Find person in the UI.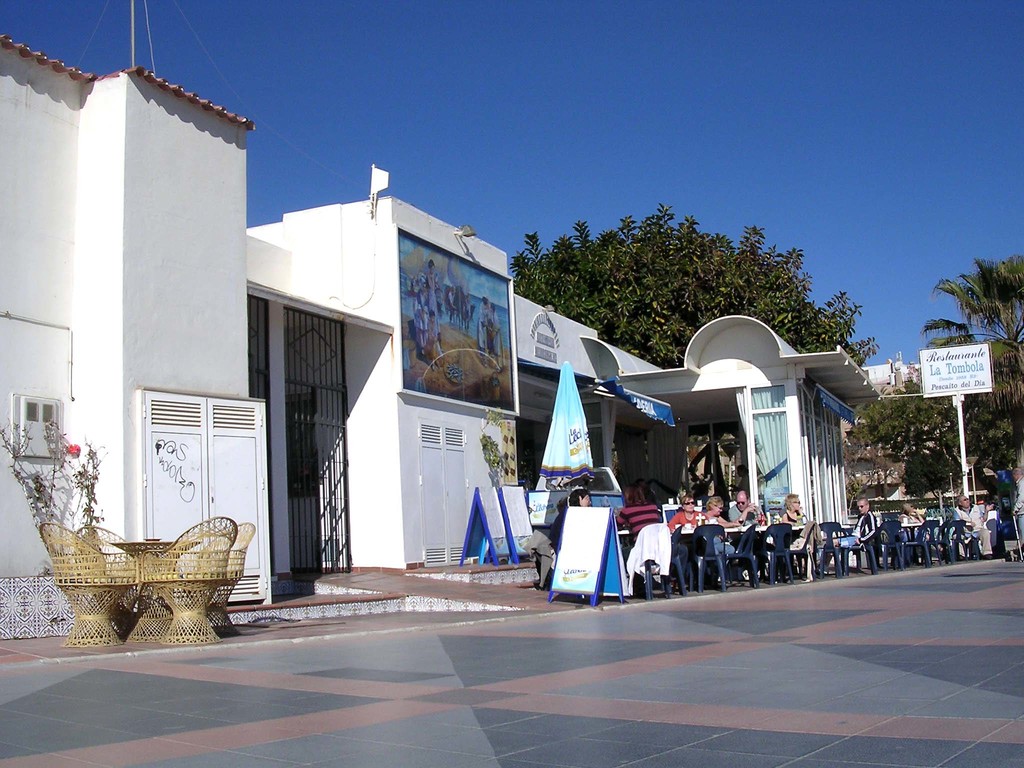
UI element at [left=733, top=486, right=772, bottom=524].
